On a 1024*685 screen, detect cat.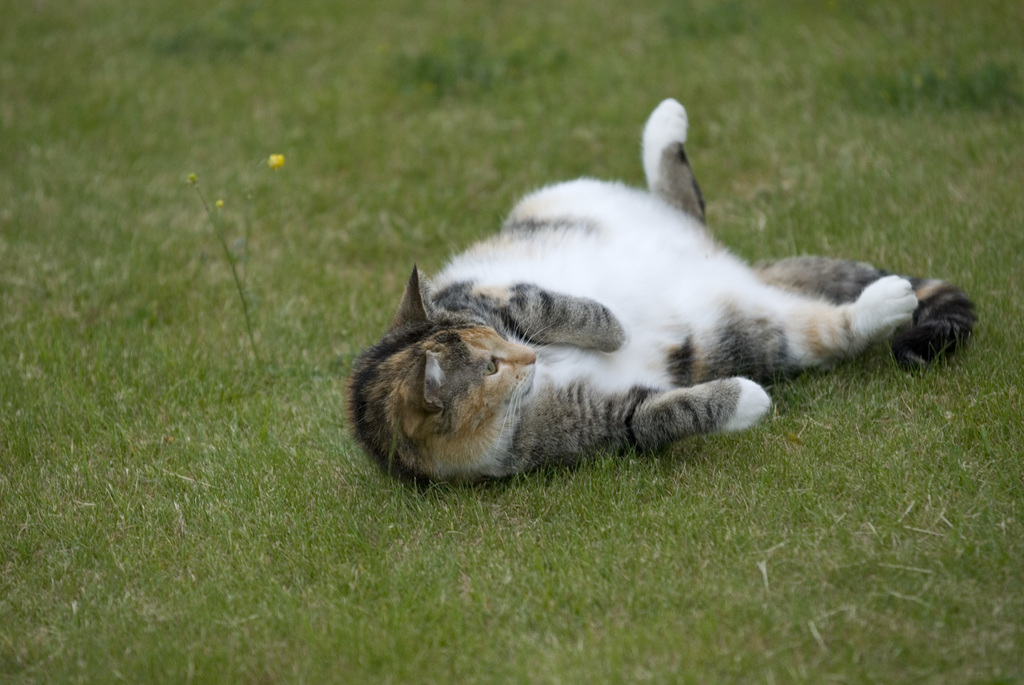
<region>344, 98, 982, 485</region>.
